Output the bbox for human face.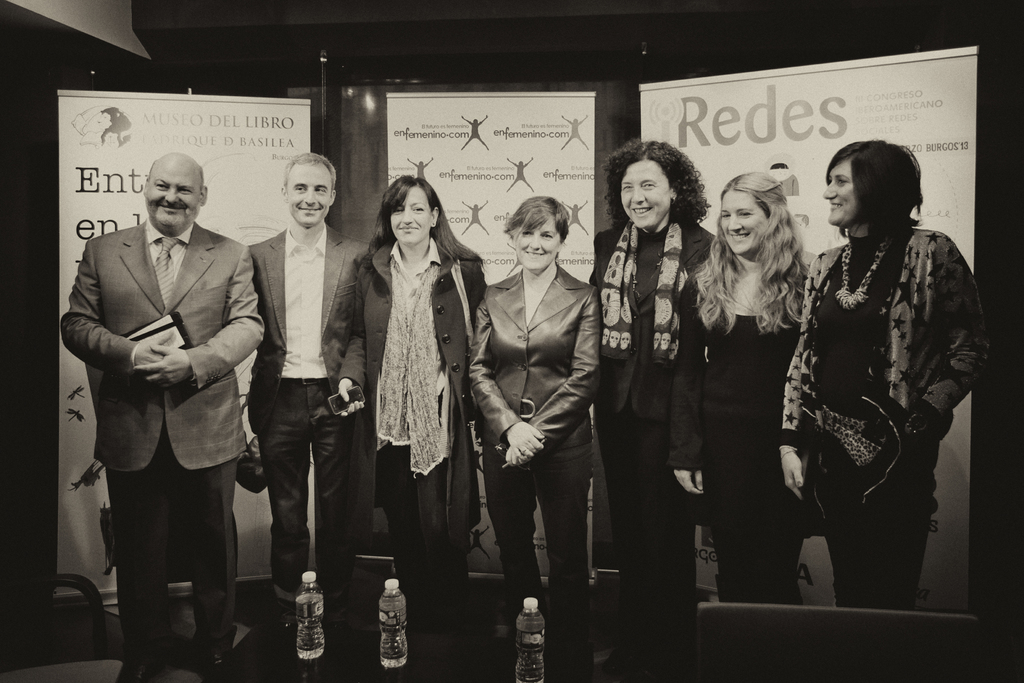
291,170,334,218.
